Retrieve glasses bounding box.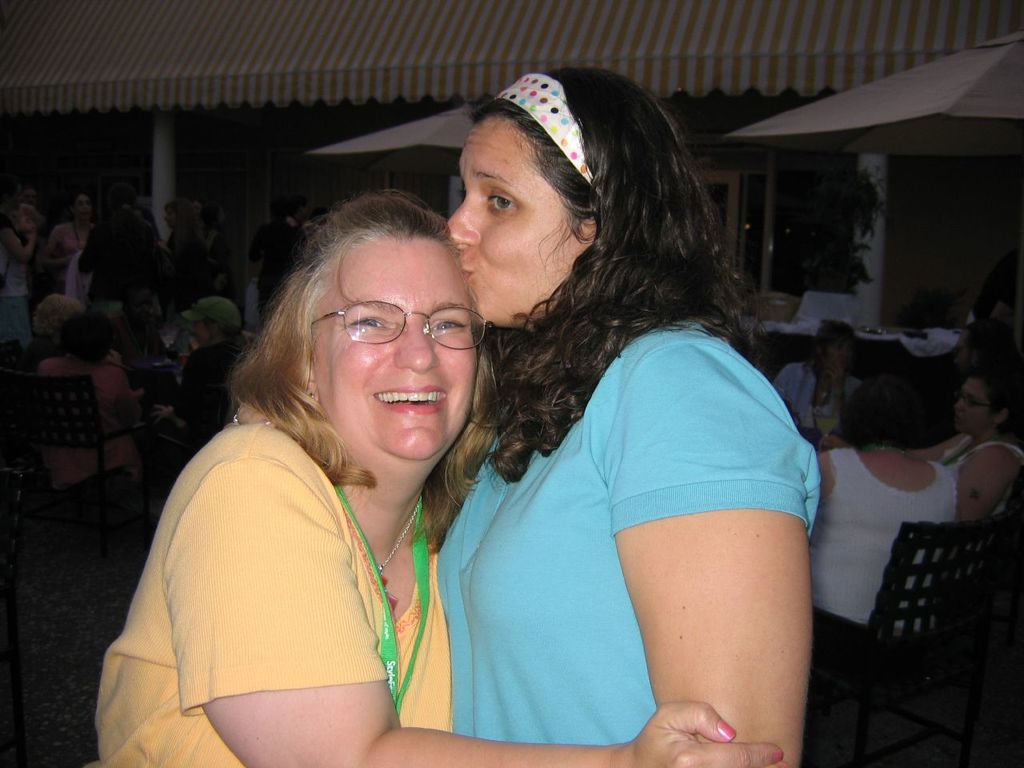
Bounding box: select_region(314, 297, 470, 360).
